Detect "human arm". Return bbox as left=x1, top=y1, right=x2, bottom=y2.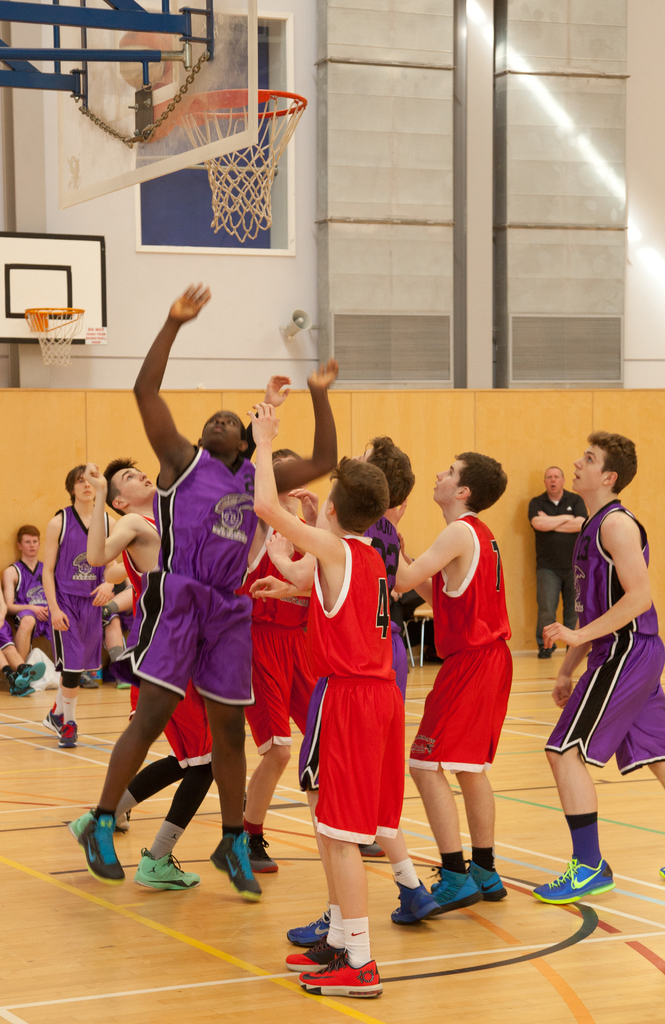
left=101, top=517, right=127, bottom=585.
